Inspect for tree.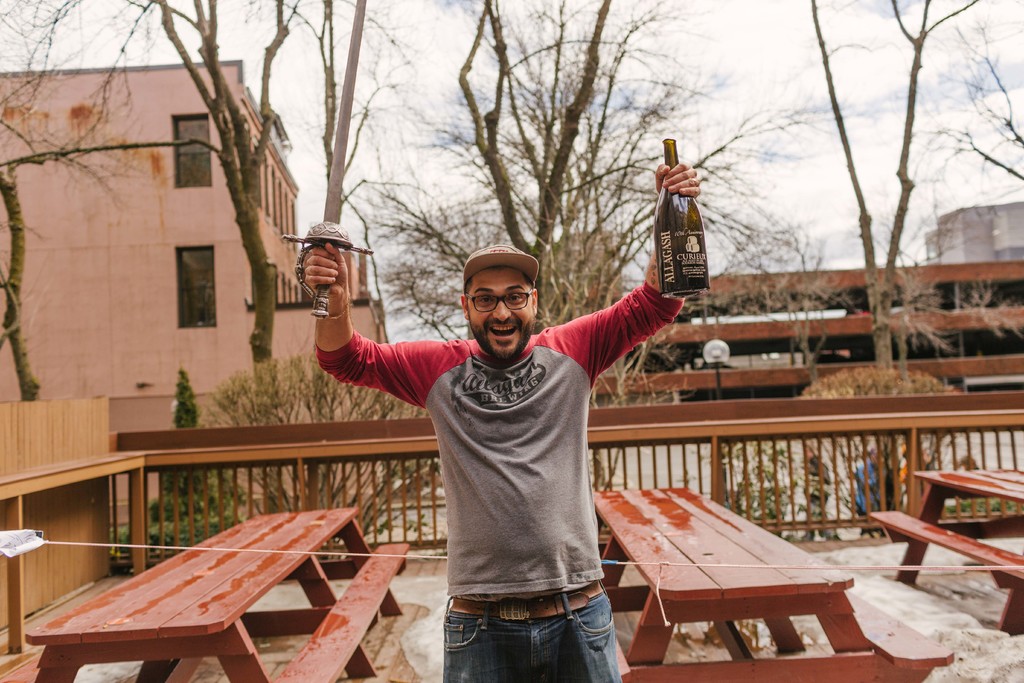
Inspection: box(440, 0, 765, 434).
